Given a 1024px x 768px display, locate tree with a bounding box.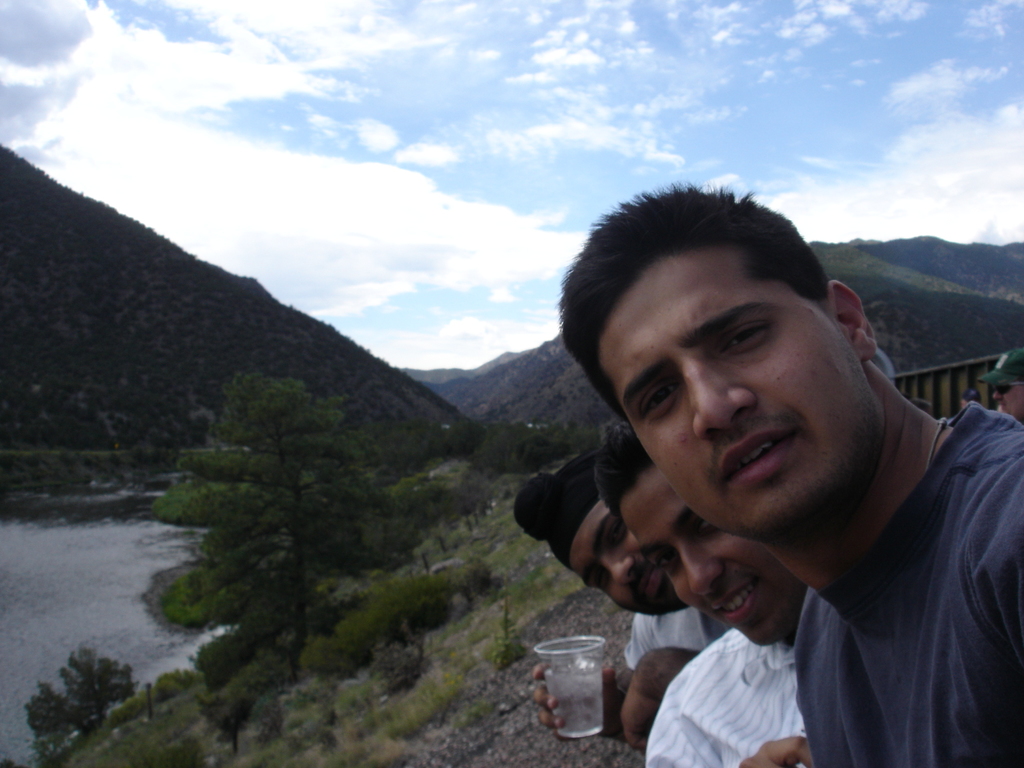
Located: crop(390, 474, 459, 543).
